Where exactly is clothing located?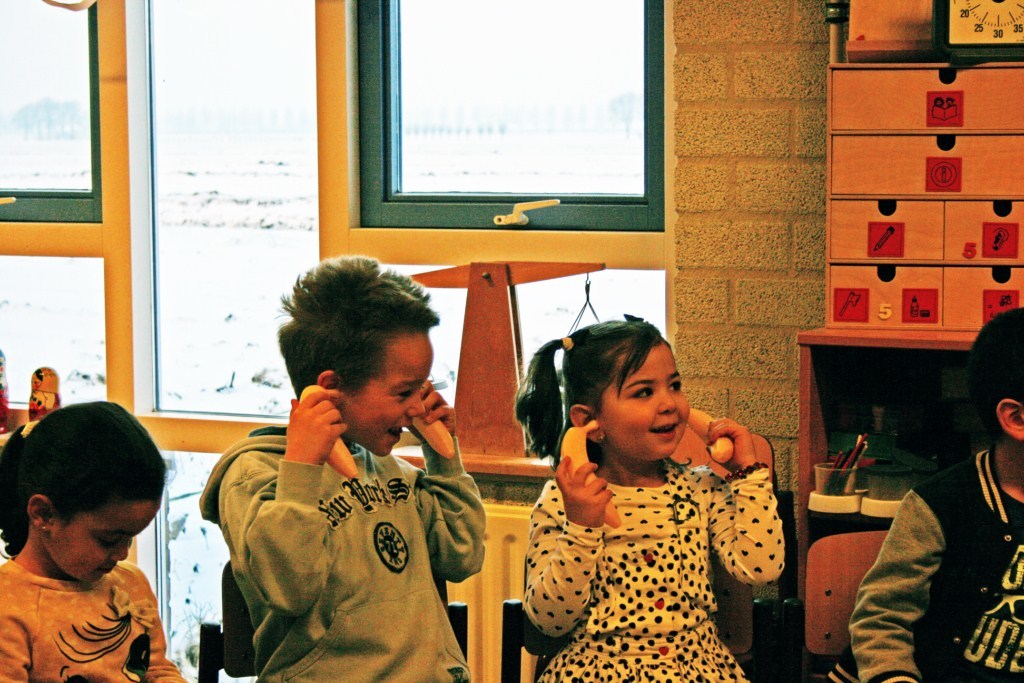
Its bounding box is locate(822, 447, 1023, 682).
